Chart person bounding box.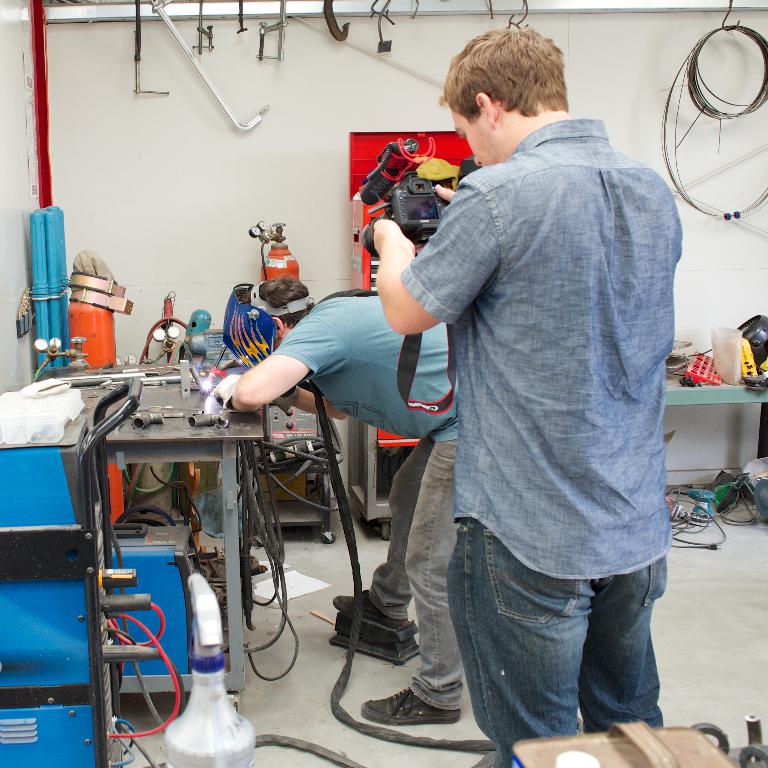
Charted: x1=369 y1=5 x2=697 y2=767.
